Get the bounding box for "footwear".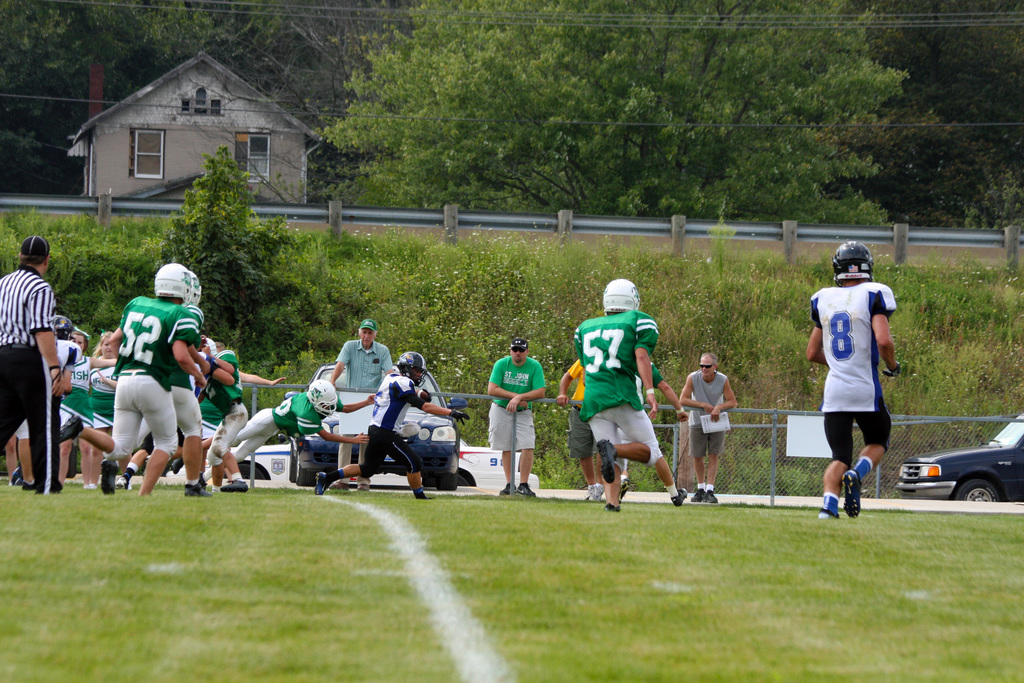
[left=61, top=416, right=81, bottom=443].
